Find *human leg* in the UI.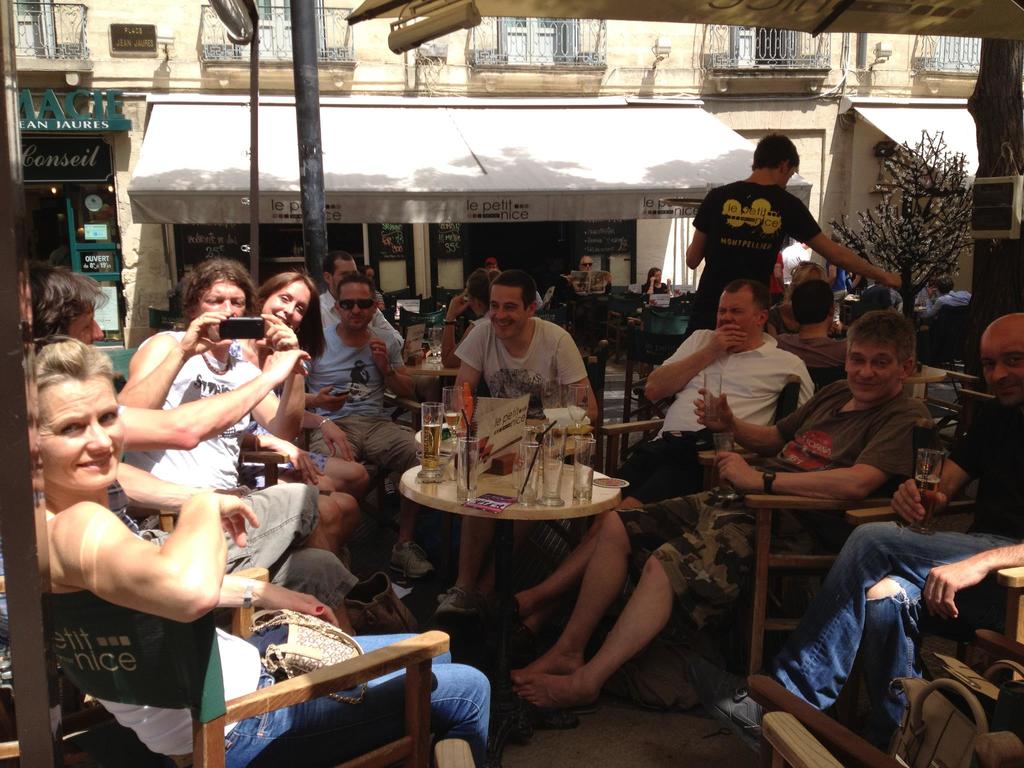
UI element at {"left": 489, "top": 493, "right": 650, "bottom": 621}.
